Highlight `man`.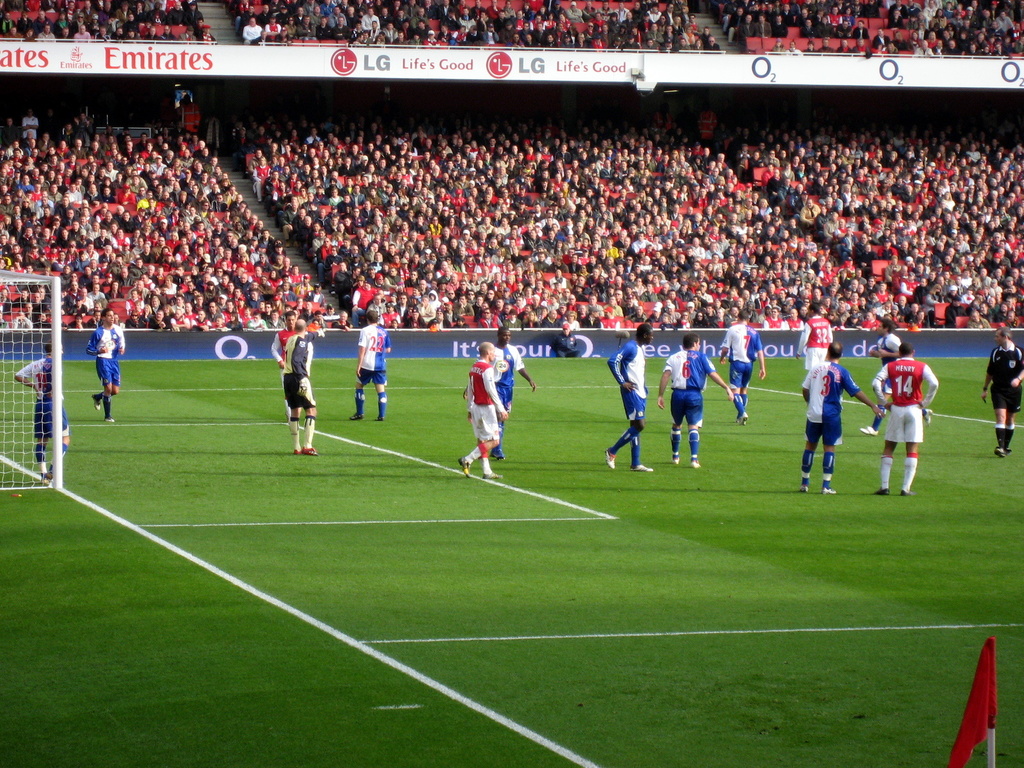
Highlighted region: bbox=(141, 271, 159, 289).
